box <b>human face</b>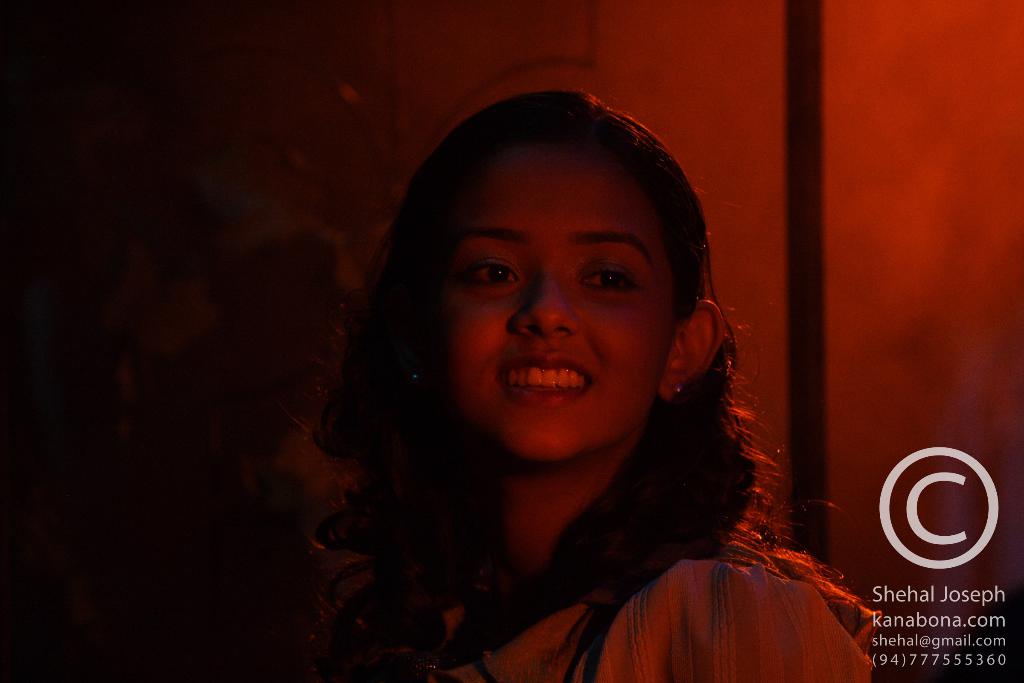
[445,140,671,463]
